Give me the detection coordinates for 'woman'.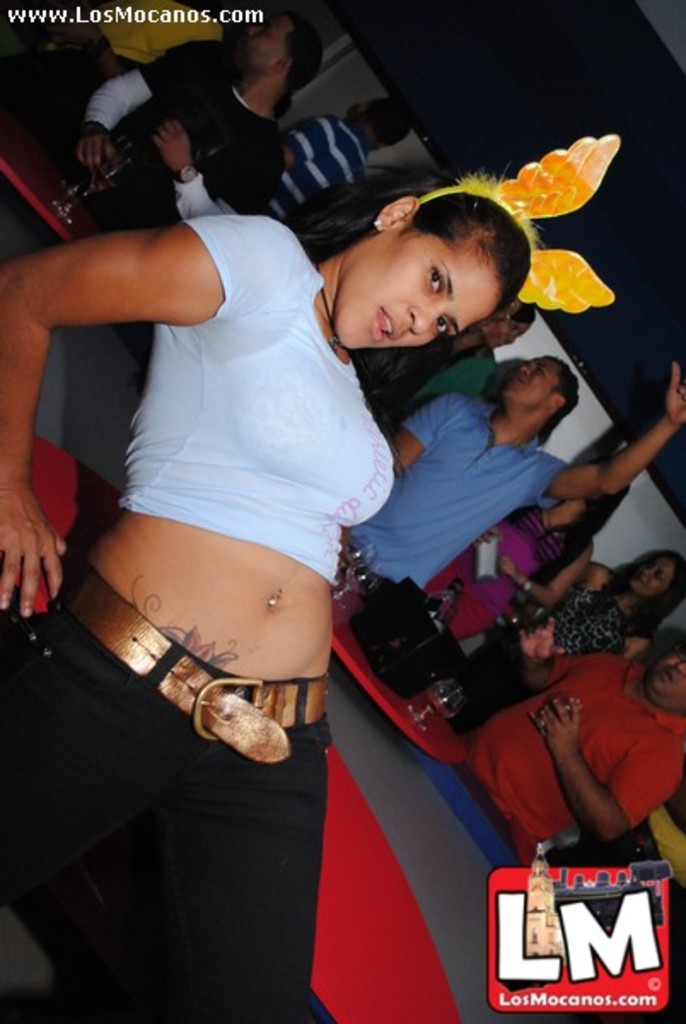
(509, 521, 684, 696).
